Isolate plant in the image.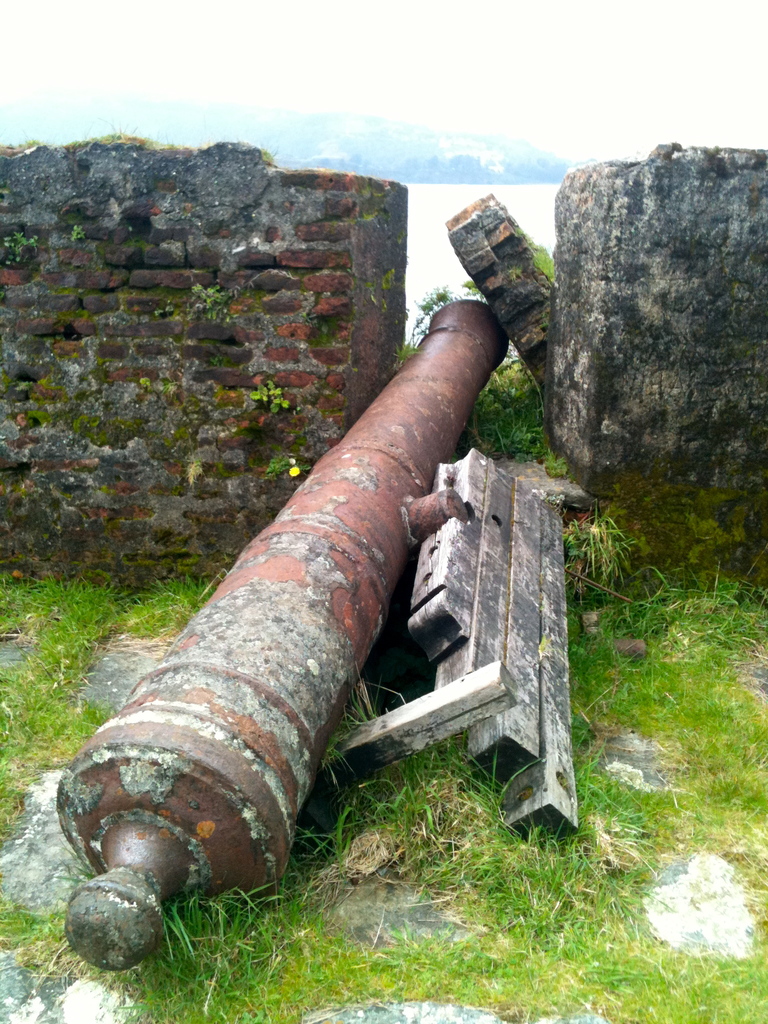
Isolated region: l=291, t=720, r=563, b=982.
